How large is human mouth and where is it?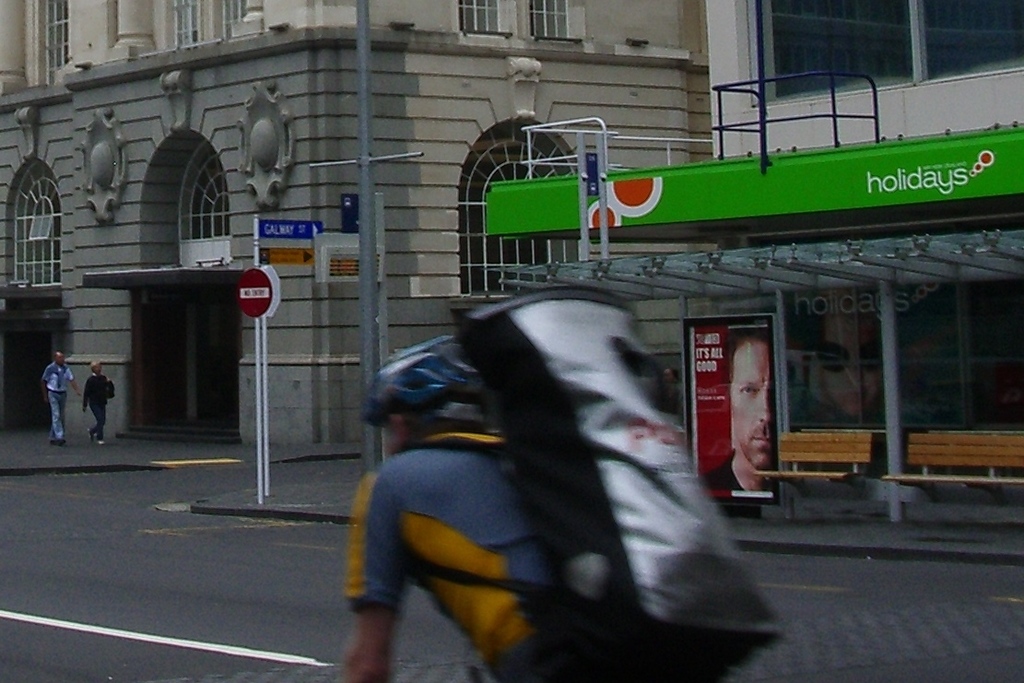
Bounding box: box=[751, 435, 771, 444].
